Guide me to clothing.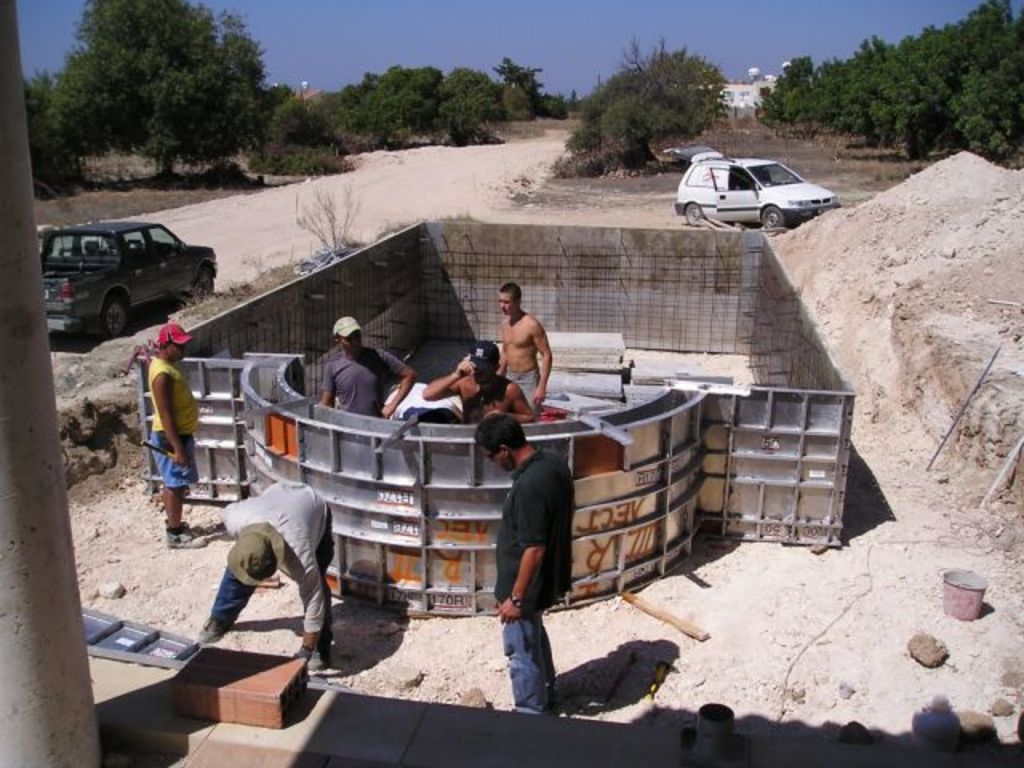
Guidance: (482,459,586,603).
